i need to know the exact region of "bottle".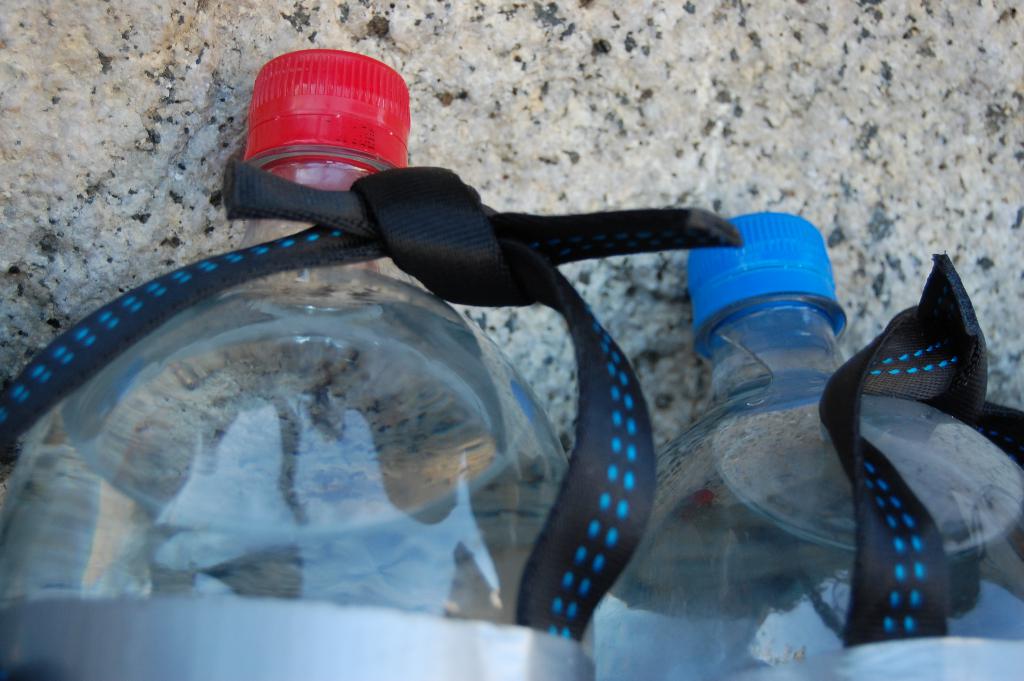
Region: 603/204/1023/680.
